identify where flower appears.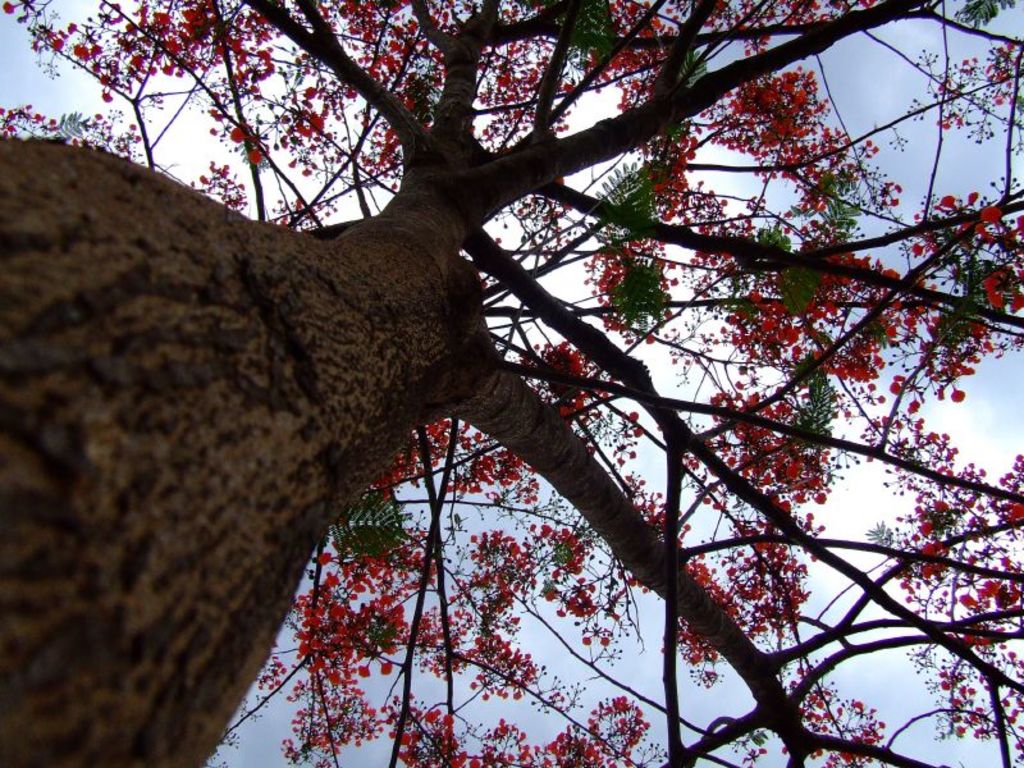
Appears at [x1=0, y1=0, x2=10, y2=15].
